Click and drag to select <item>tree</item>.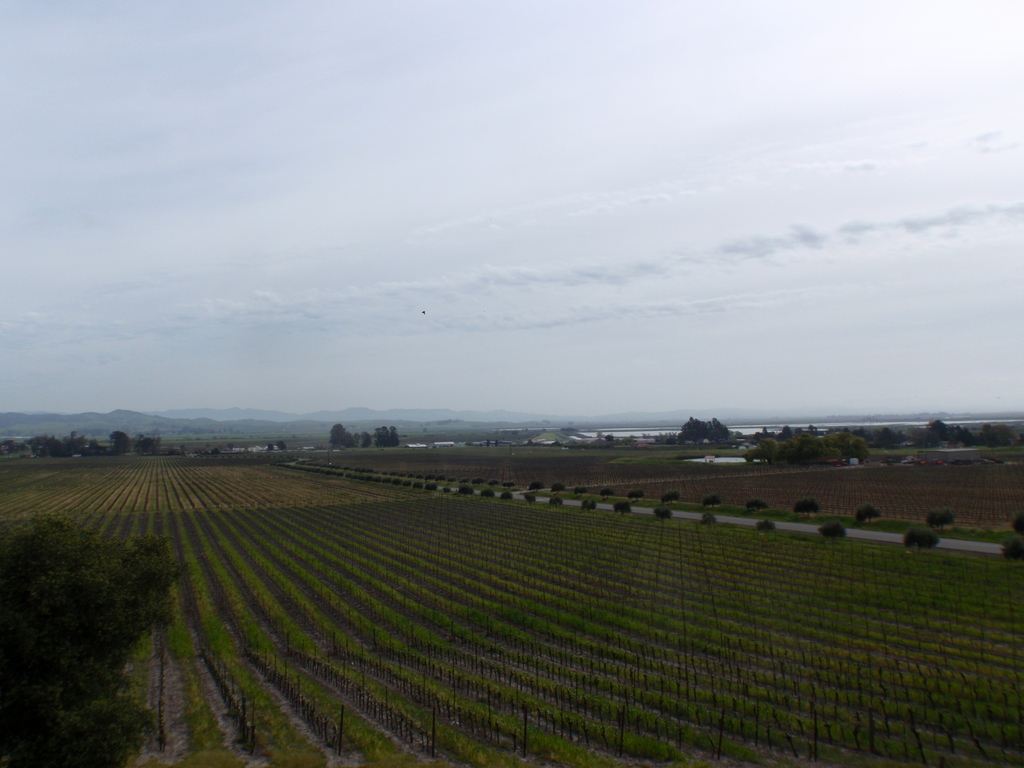
Selection: bbox=[701, 516, 717, 527].
